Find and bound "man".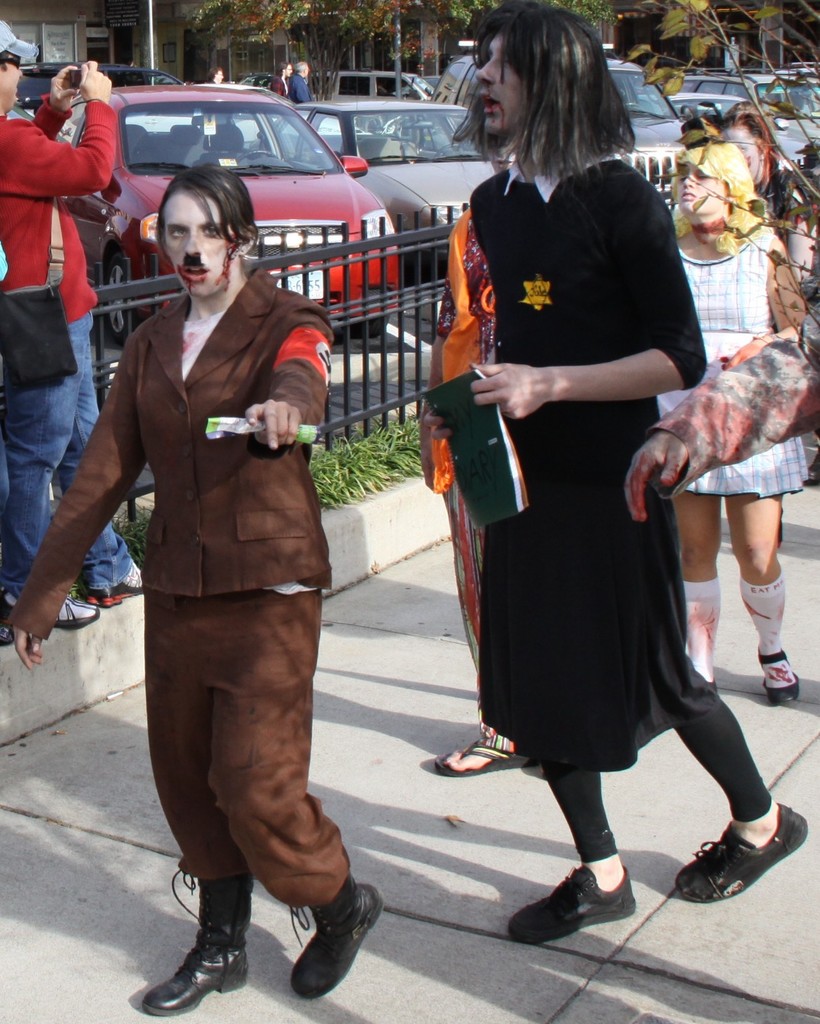
Bound: pyautogui.locateOnScreen(0, 25, 118, 631).
